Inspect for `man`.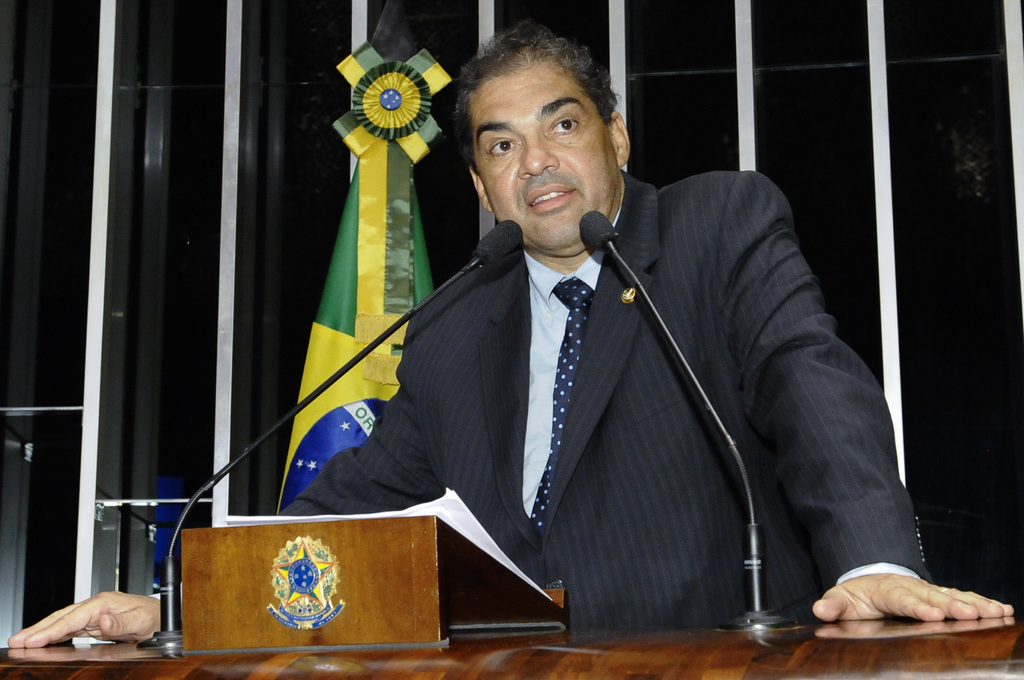
Inspection: (x1=8, y1=21, x2=1013, y2=647).
